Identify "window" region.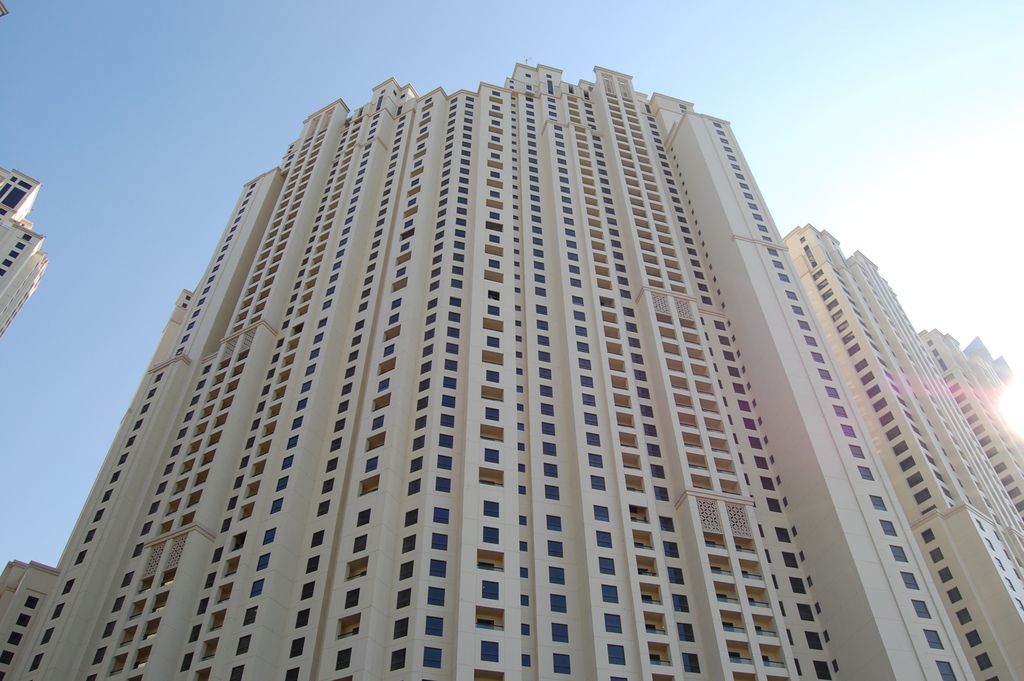
Region: bbox=[337, 136, 347, 145].
